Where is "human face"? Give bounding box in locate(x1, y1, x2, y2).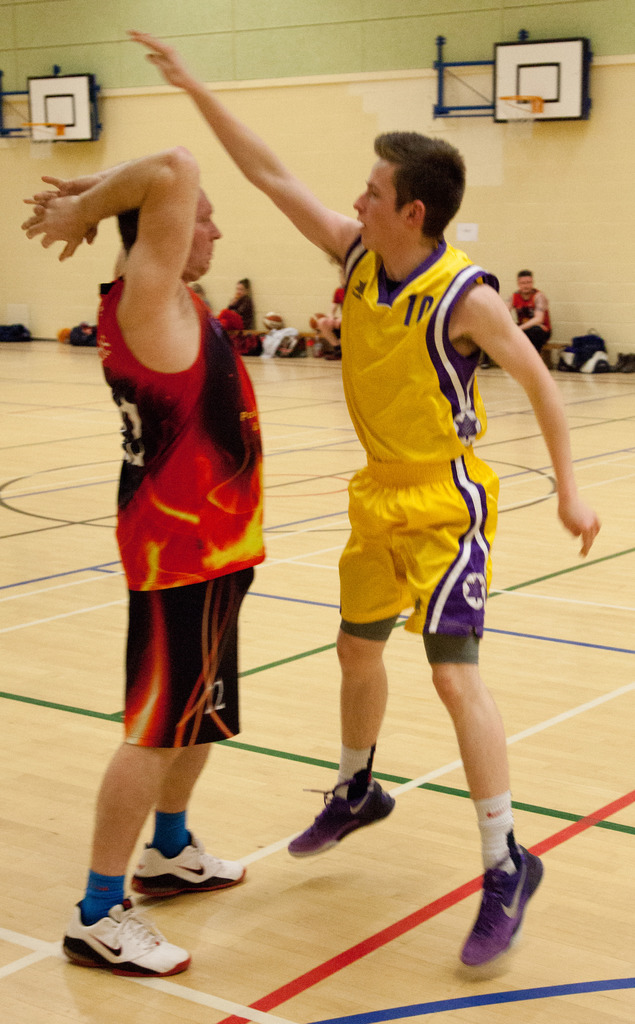
locate(234, 284, 248, 296).
